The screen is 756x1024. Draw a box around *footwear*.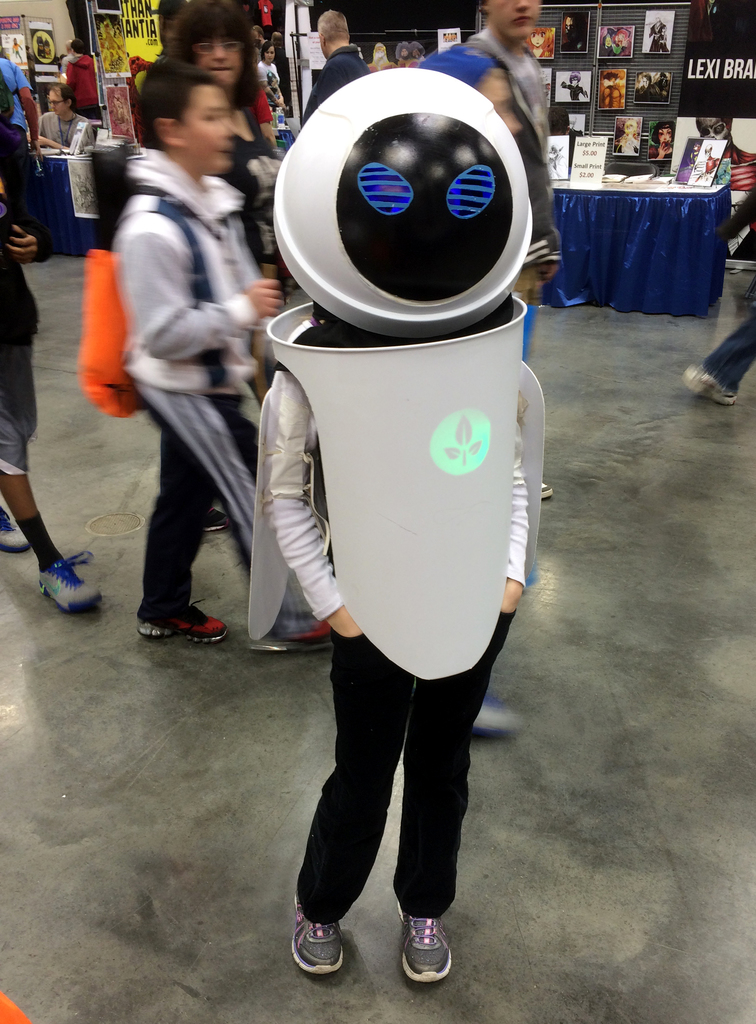
rect(29, 554, 106, 616).
